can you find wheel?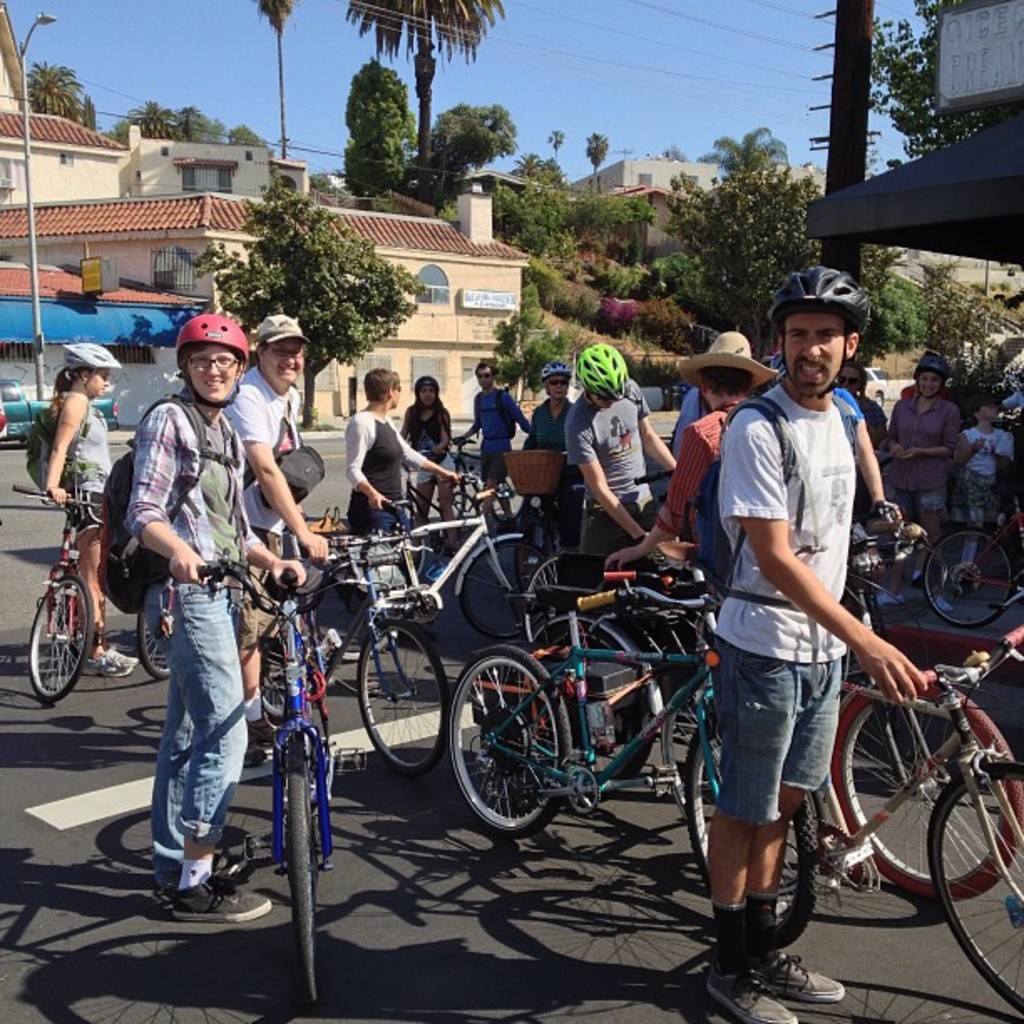
Yes, bounding box: (left=131, top=577, right=189, bottom=678).
